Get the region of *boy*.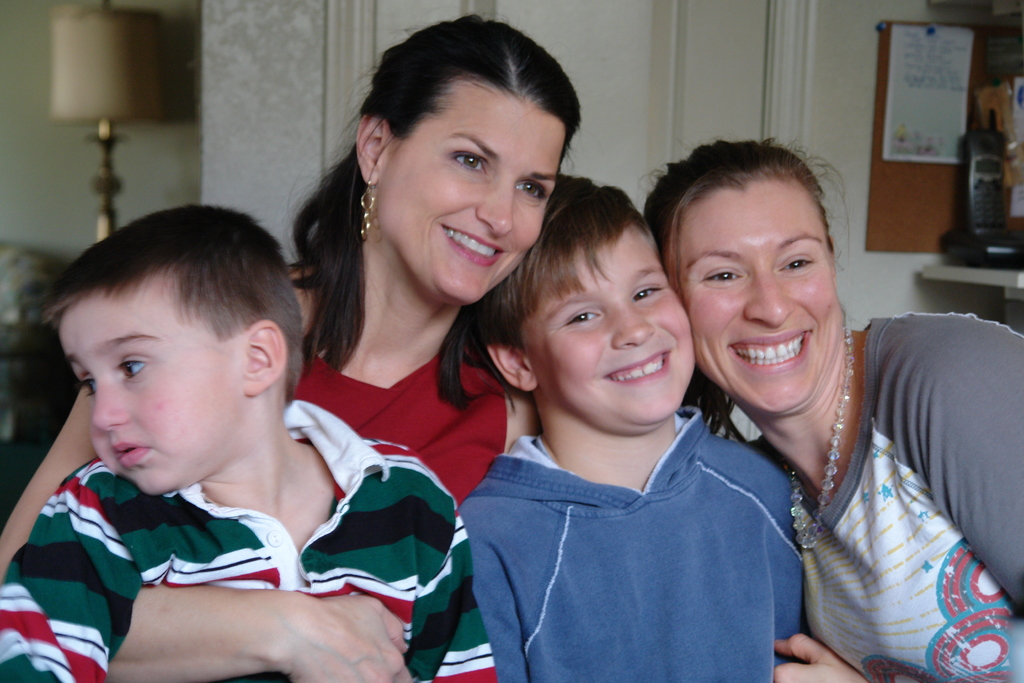
<box>0,203,504,682</box>.
